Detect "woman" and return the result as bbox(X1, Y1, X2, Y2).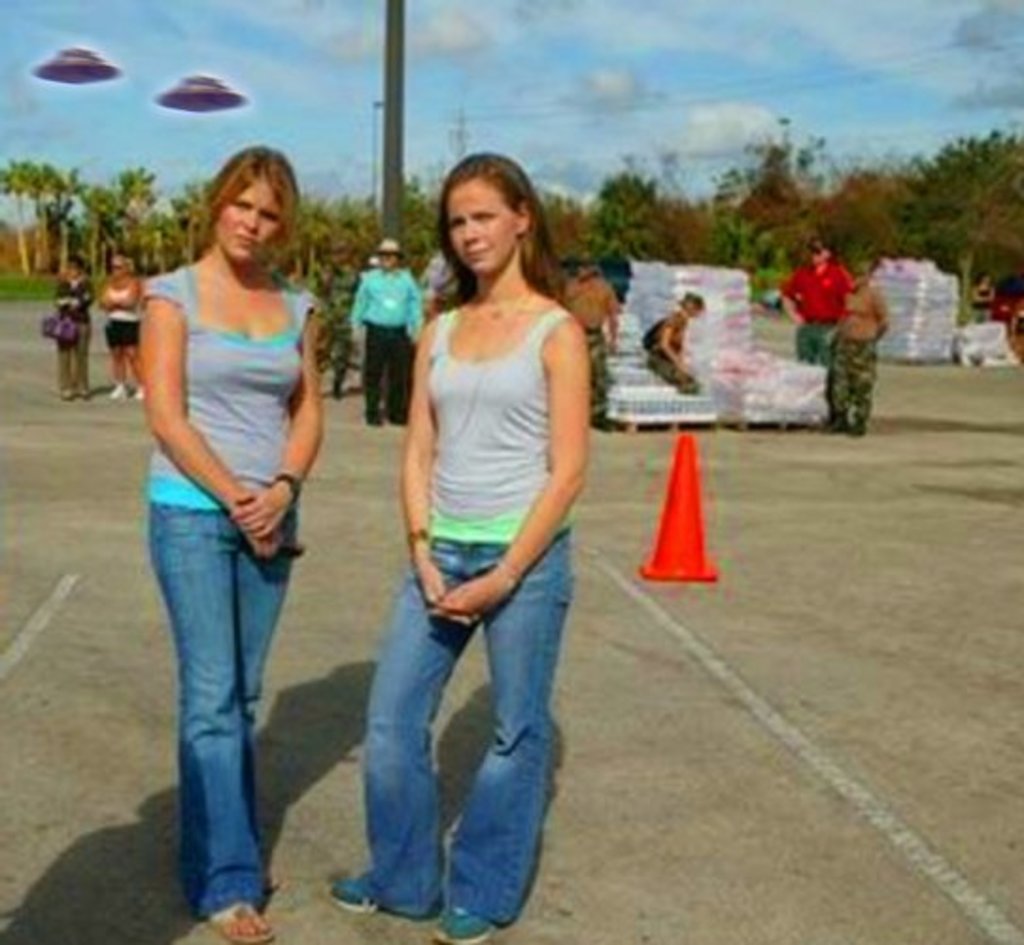
bbox(100, 259, 145, 406).
